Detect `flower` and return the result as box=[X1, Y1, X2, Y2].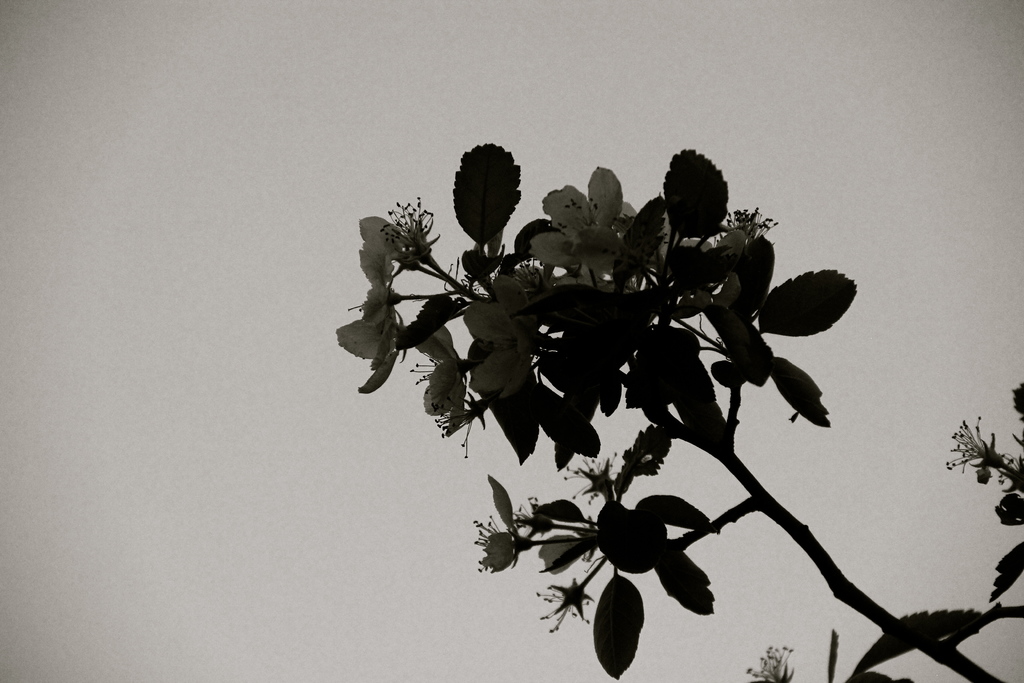
box=[337, 287, 410, 391].
